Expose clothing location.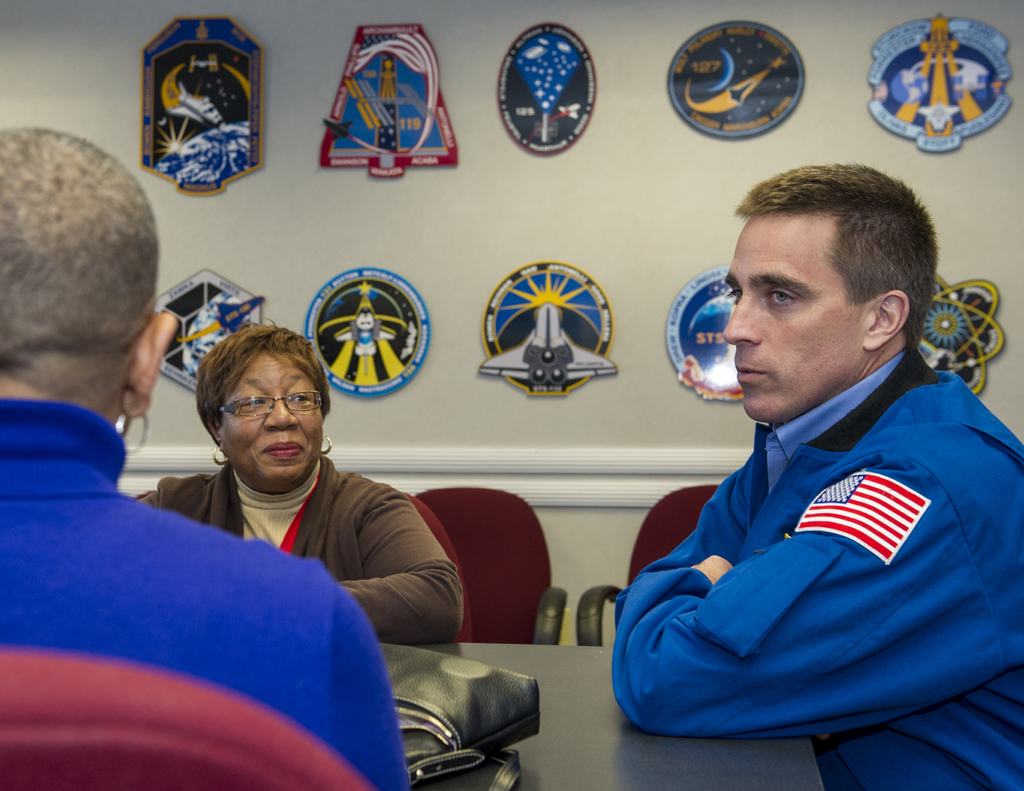
Exposed at [x1=0, y1=397, x2=411, y2=790].
